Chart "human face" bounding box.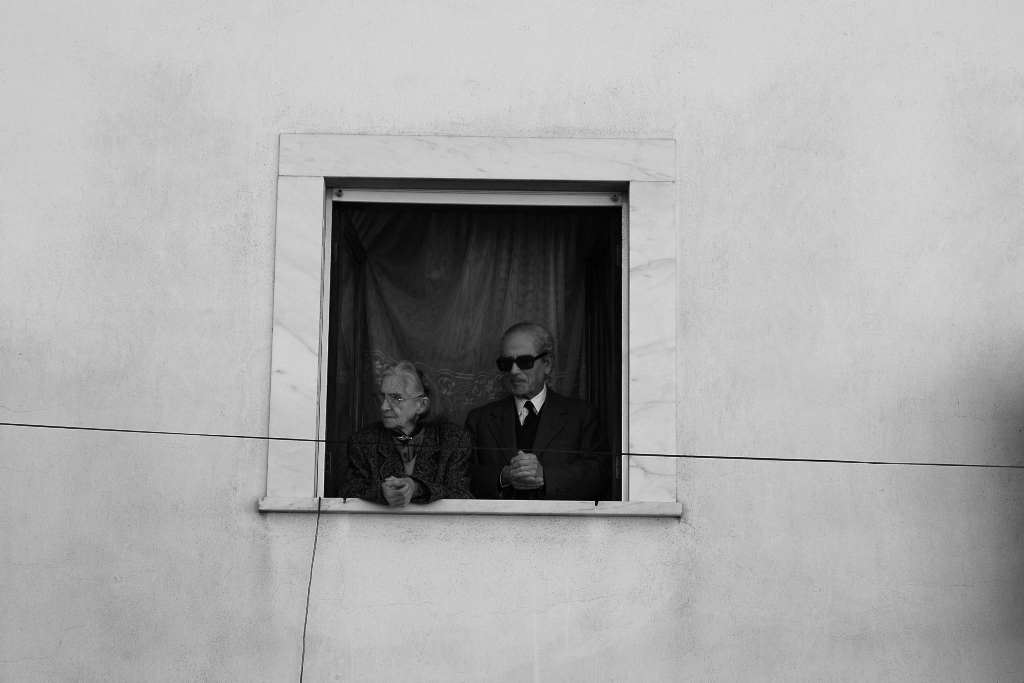
Charted: (500,334,544,396).
